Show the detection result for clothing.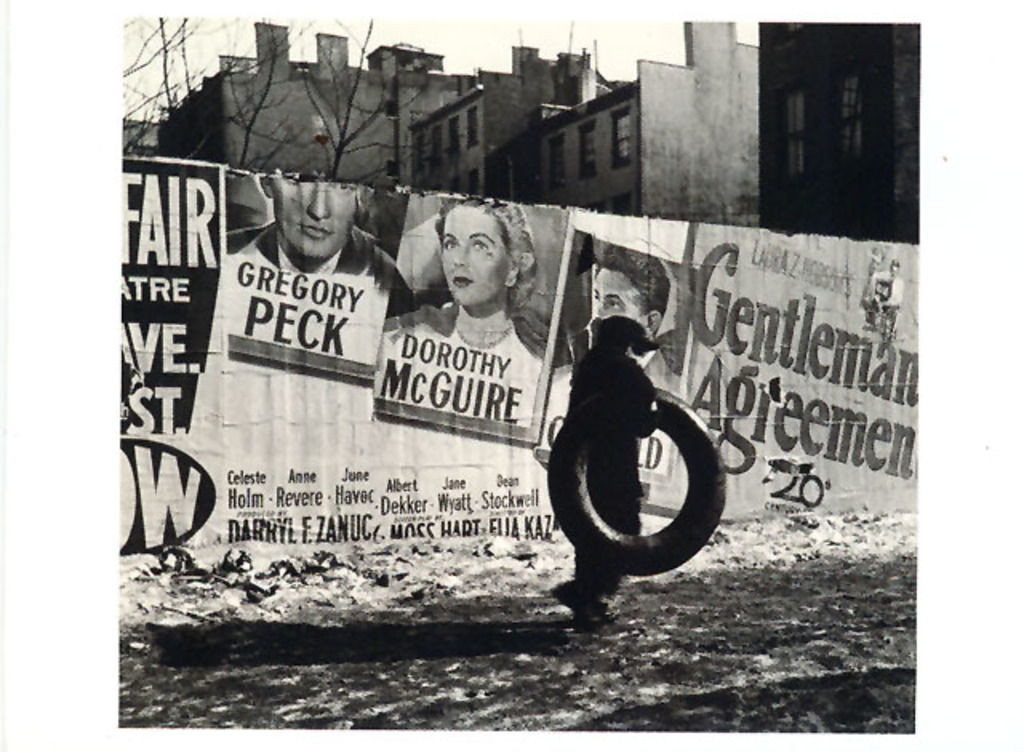
box(547, 344, 683, 405).
